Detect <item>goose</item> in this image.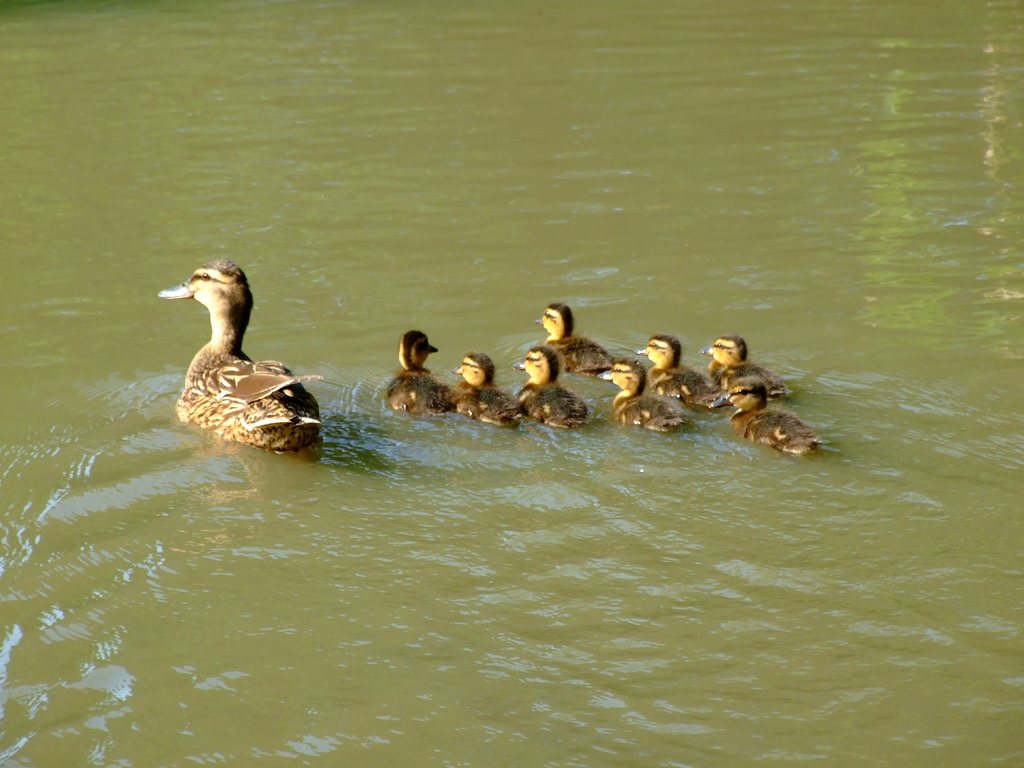
Detection: rect(384, 301, 816, 454).
